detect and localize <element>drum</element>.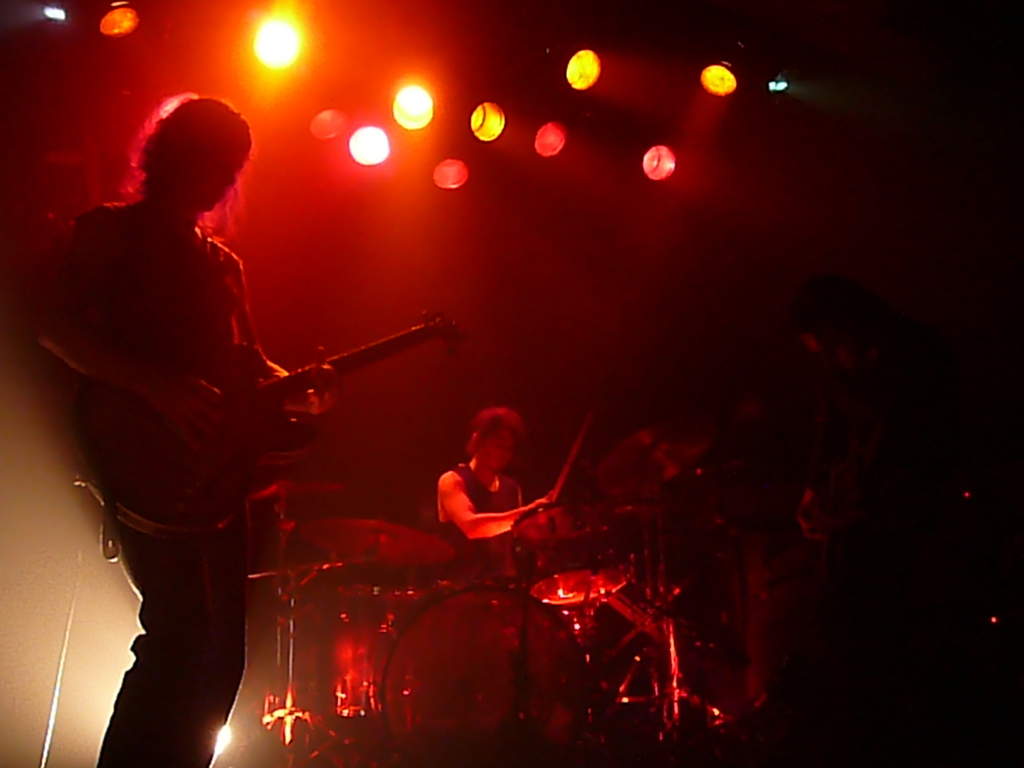
Localized at 375 588 574 752.
